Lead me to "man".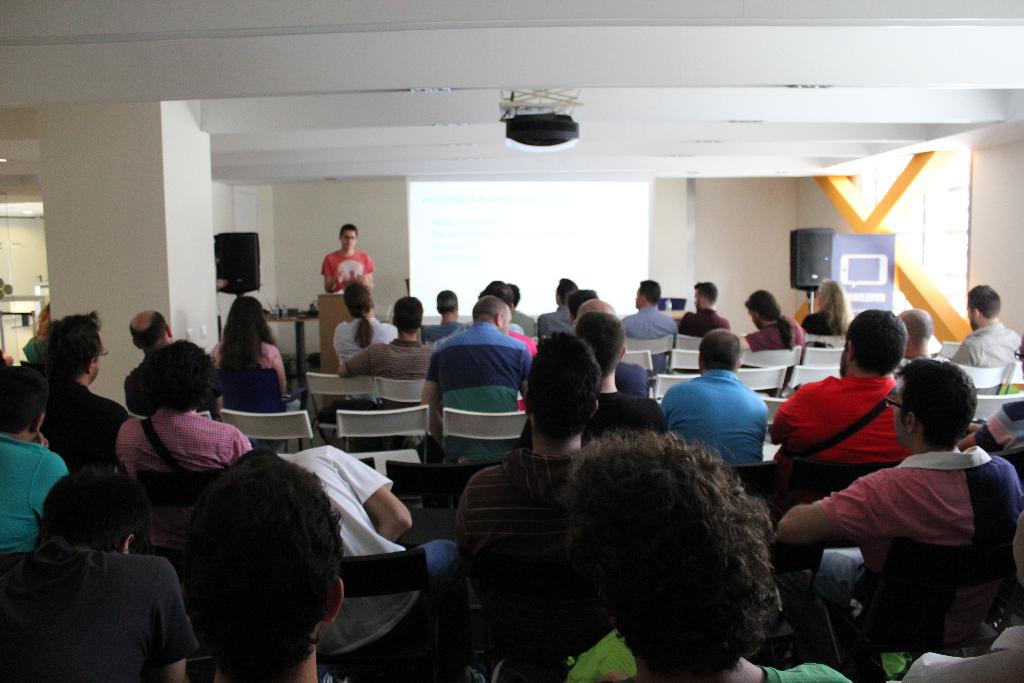
Lead to <region>420, 293, 544, 465</region>.
